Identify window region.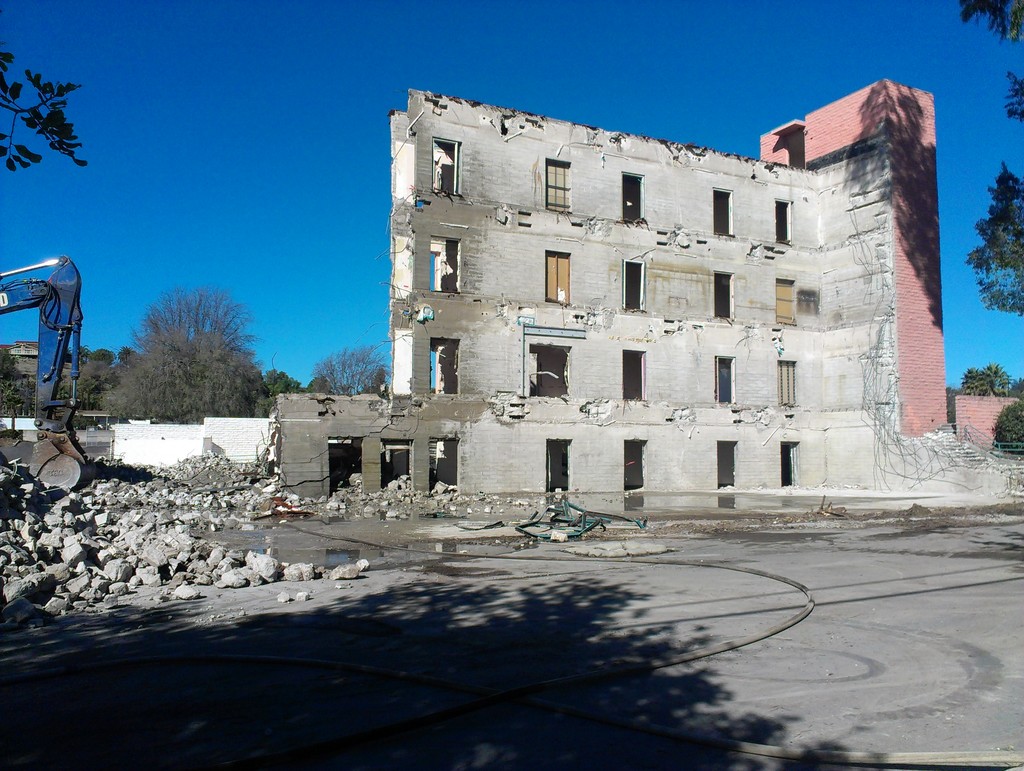
Region: Rect(625, 349, 644, 400).
